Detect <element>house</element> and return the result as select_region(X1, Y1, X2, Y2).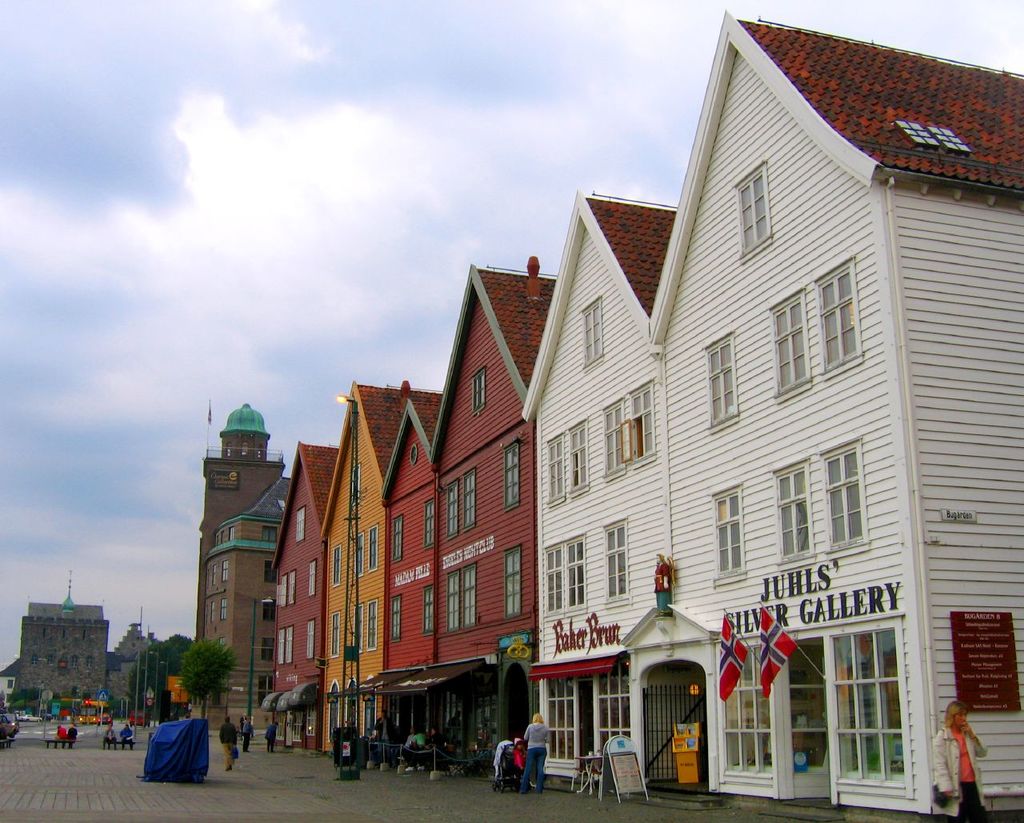
select_region(521, 5, 1023, 822).
